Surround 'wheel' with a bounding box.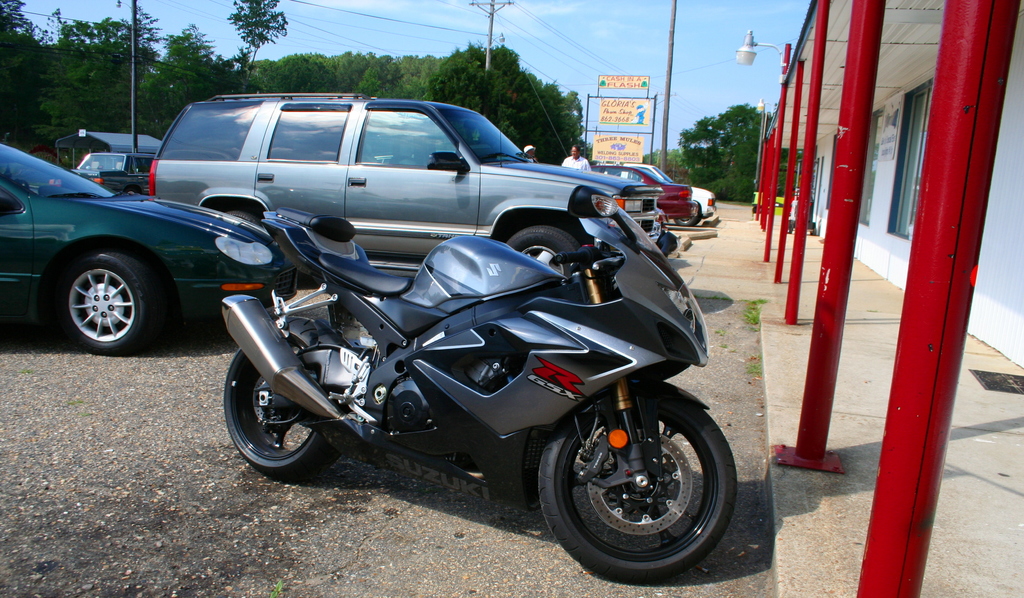
pyautogui.locateOnScreen(675, 198, 703, 225).
